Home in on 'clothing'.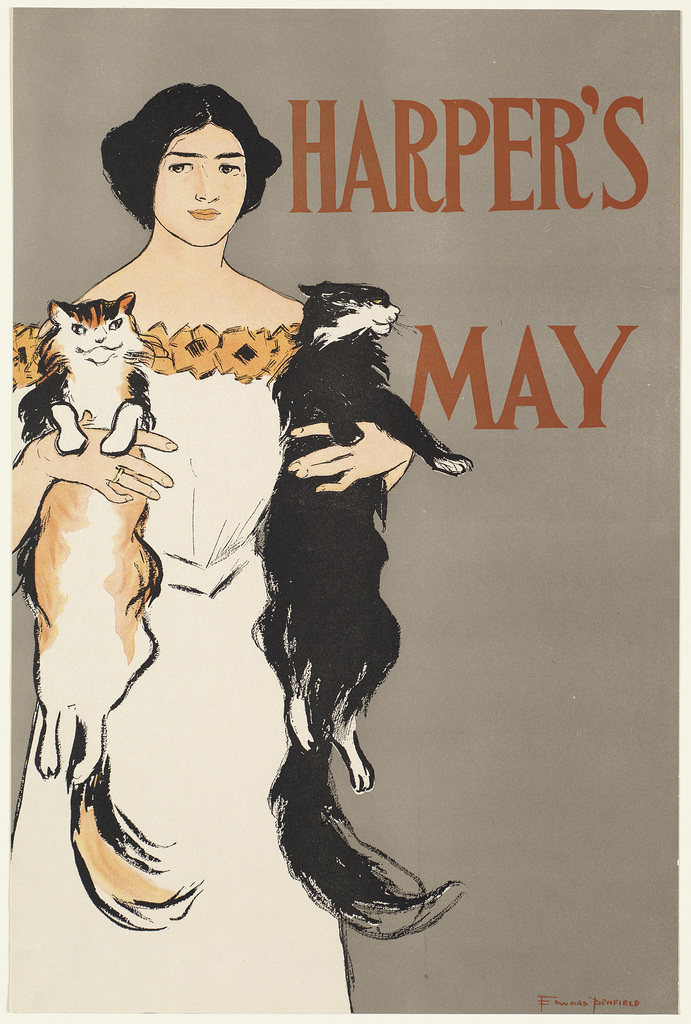
Homed in at (x1=15, y1=323, x2=356, y2=1012).
